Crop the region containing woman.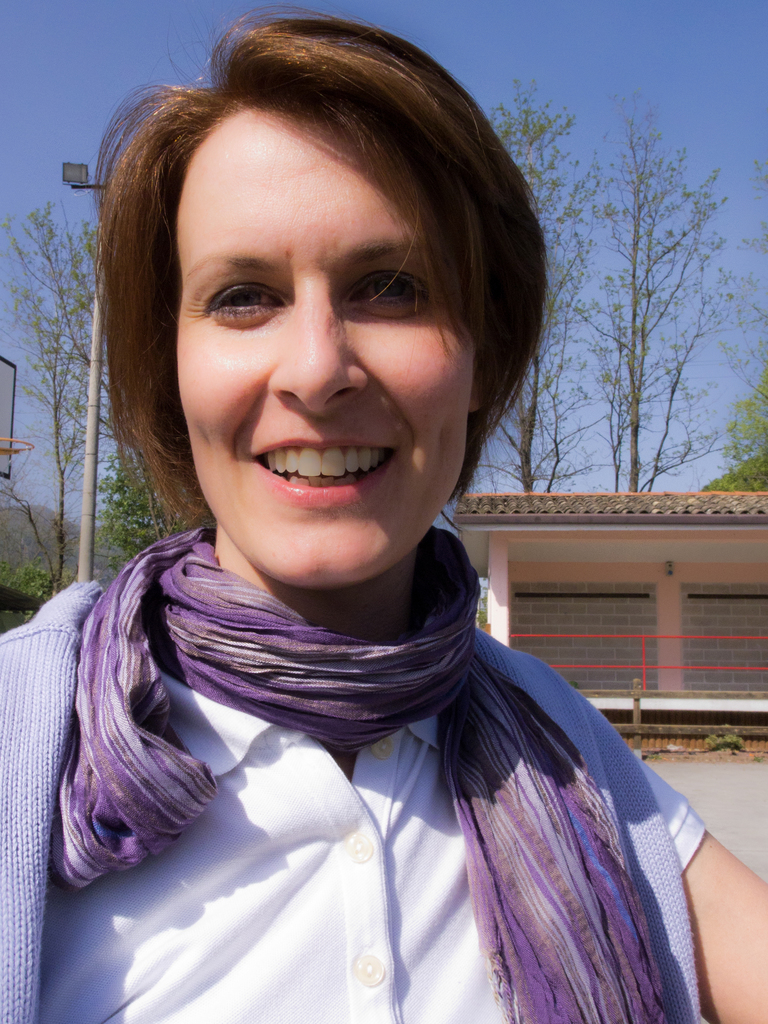
Crop region: bbox(1, 21, 767, 1019).
